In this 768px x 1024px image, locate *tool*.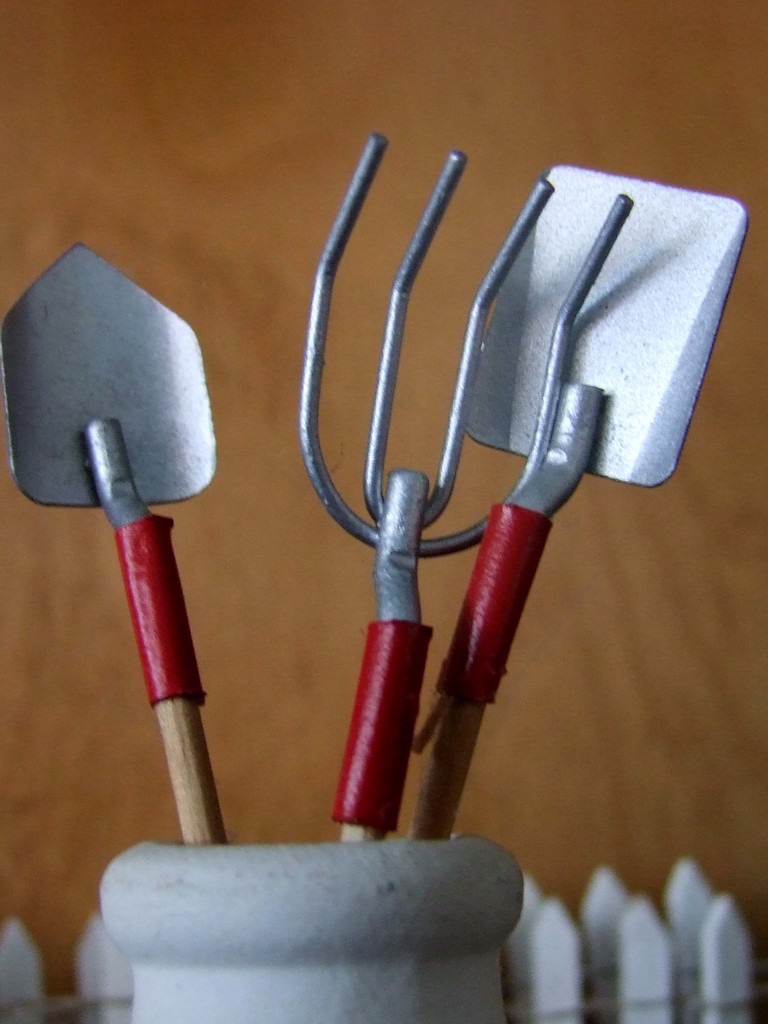
Bounding box: <region>0, 243, 227, 849</region>.
